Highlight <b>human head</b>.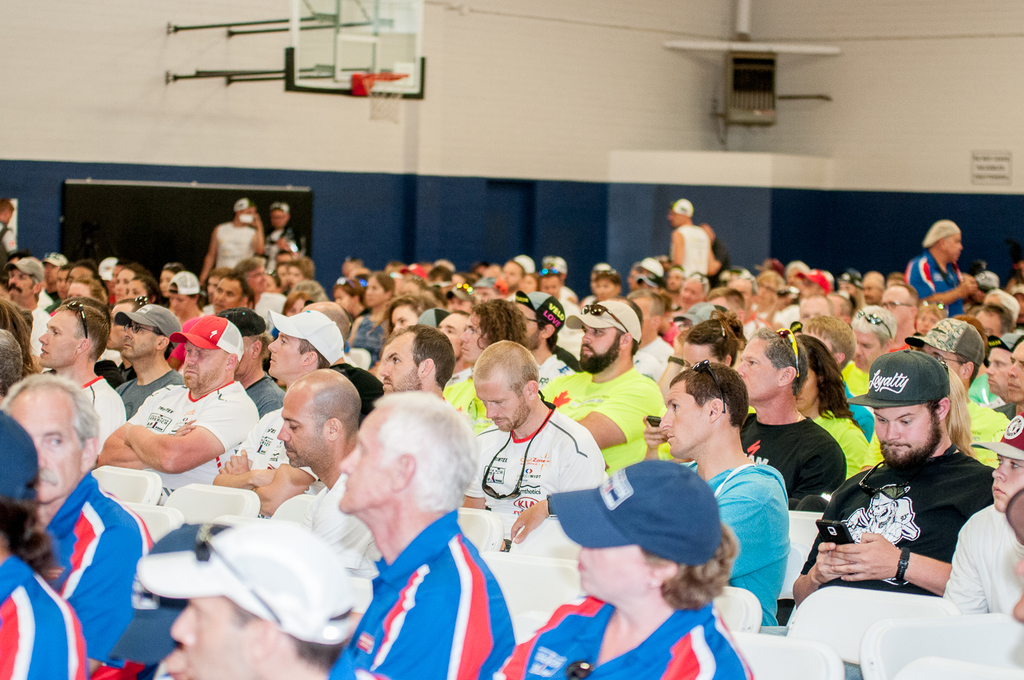
Highlighted region: box(980, 335, 1014, 397).
